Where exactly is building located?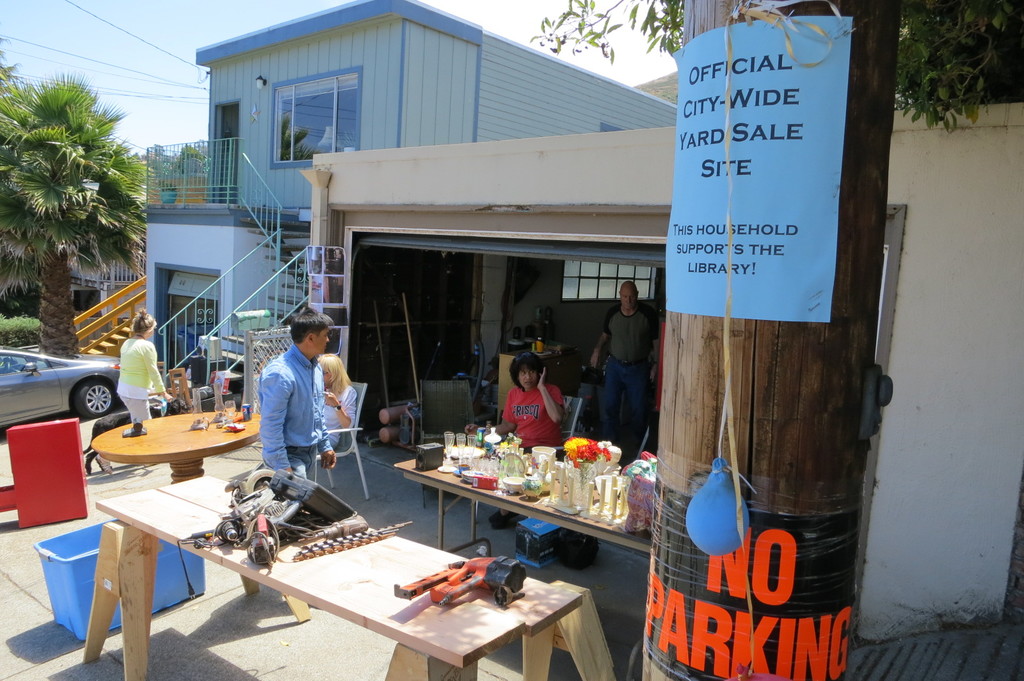
Its bounding box is bbox=(308, 92, 1023, 655).
